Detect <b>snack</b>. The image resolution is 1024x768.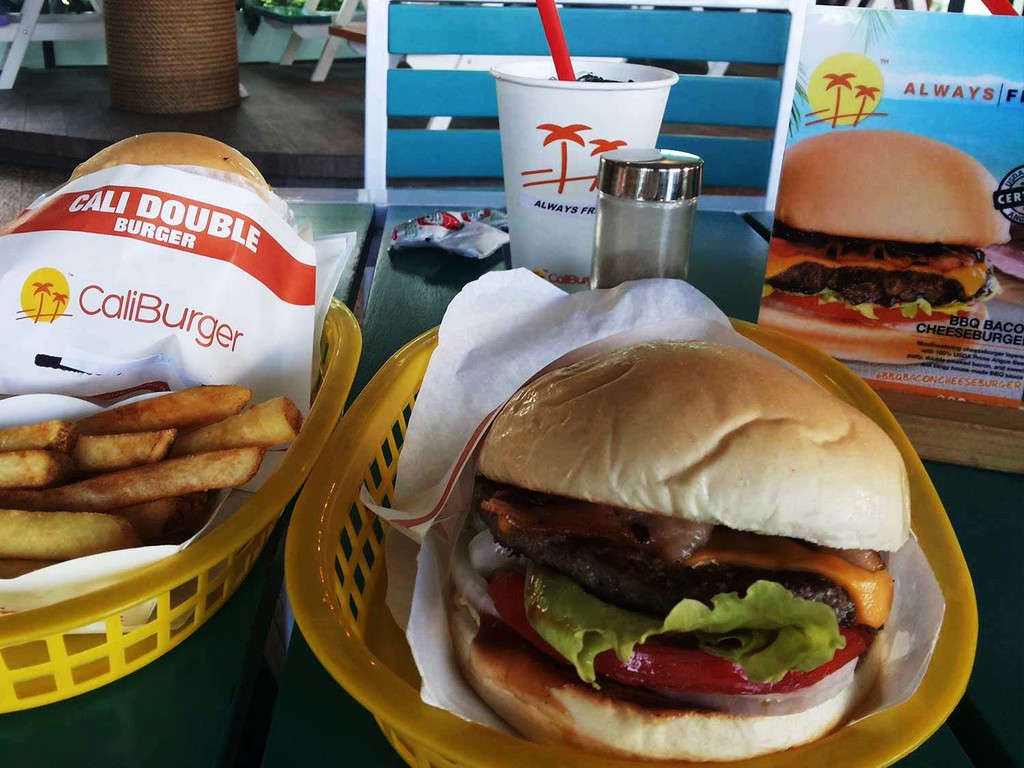
rect(8, 396, 294, 542).
